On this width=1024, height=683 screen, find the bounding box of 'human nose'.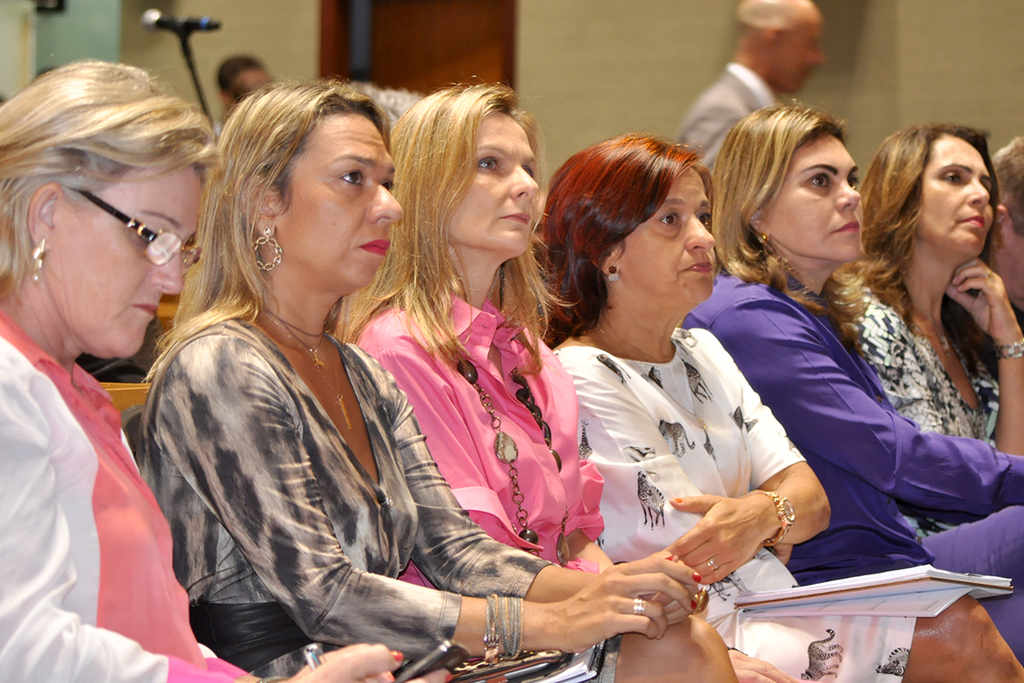
Bounding box: l=969, t=178, r=990, b=205.
